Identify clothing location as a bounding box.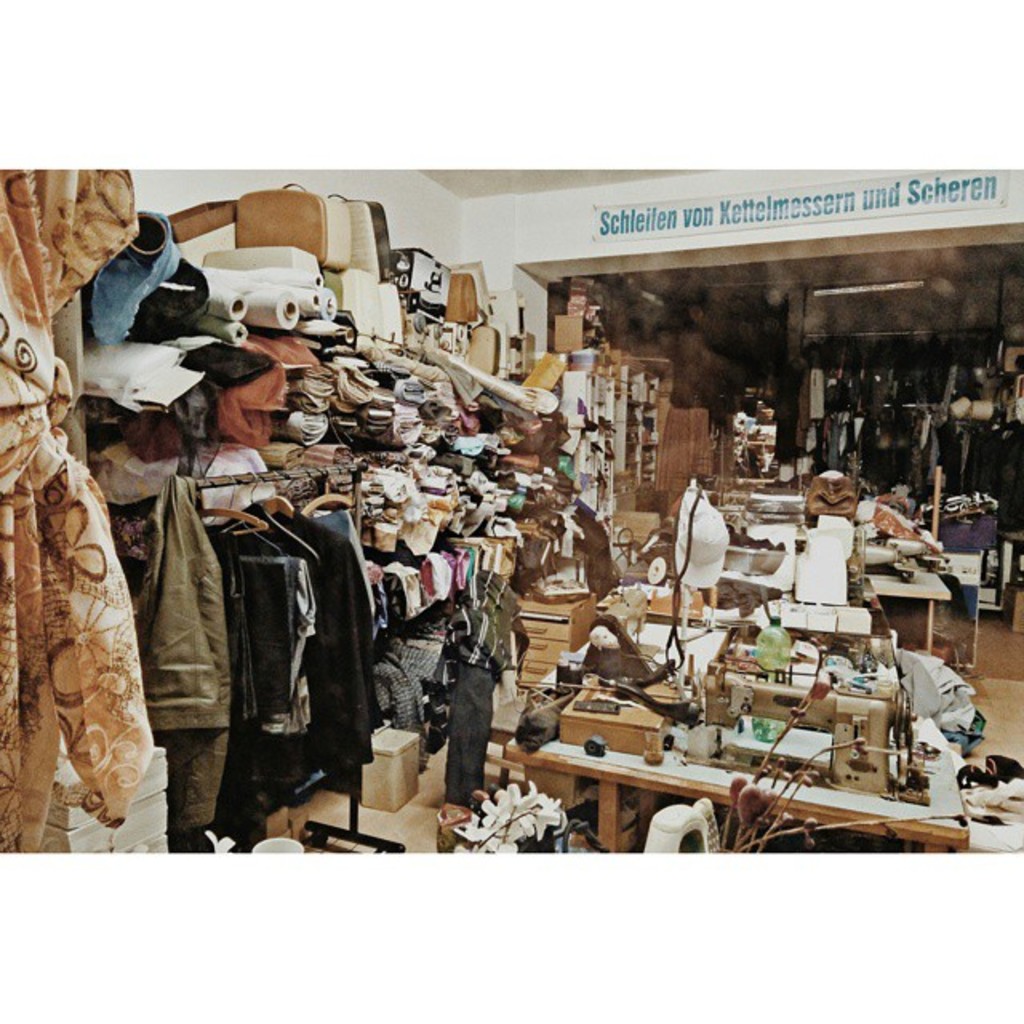
crop(426, 574, 514, 806).
